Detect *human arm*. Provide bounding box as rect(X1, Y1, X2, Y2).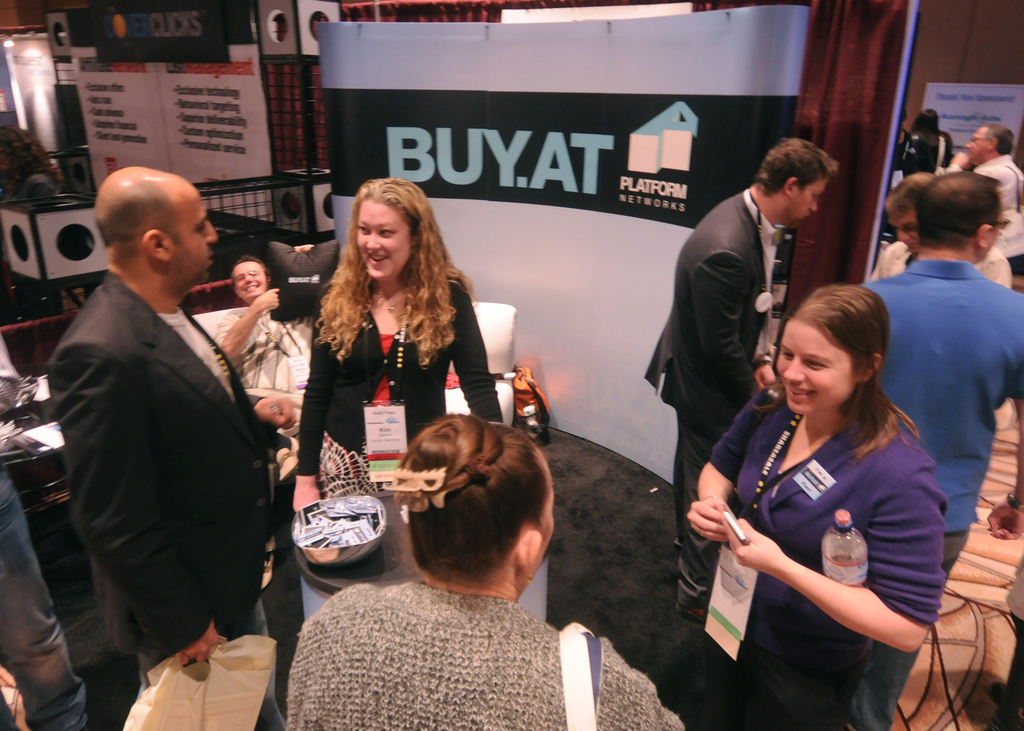
rect(746, 486, 945, 669).
